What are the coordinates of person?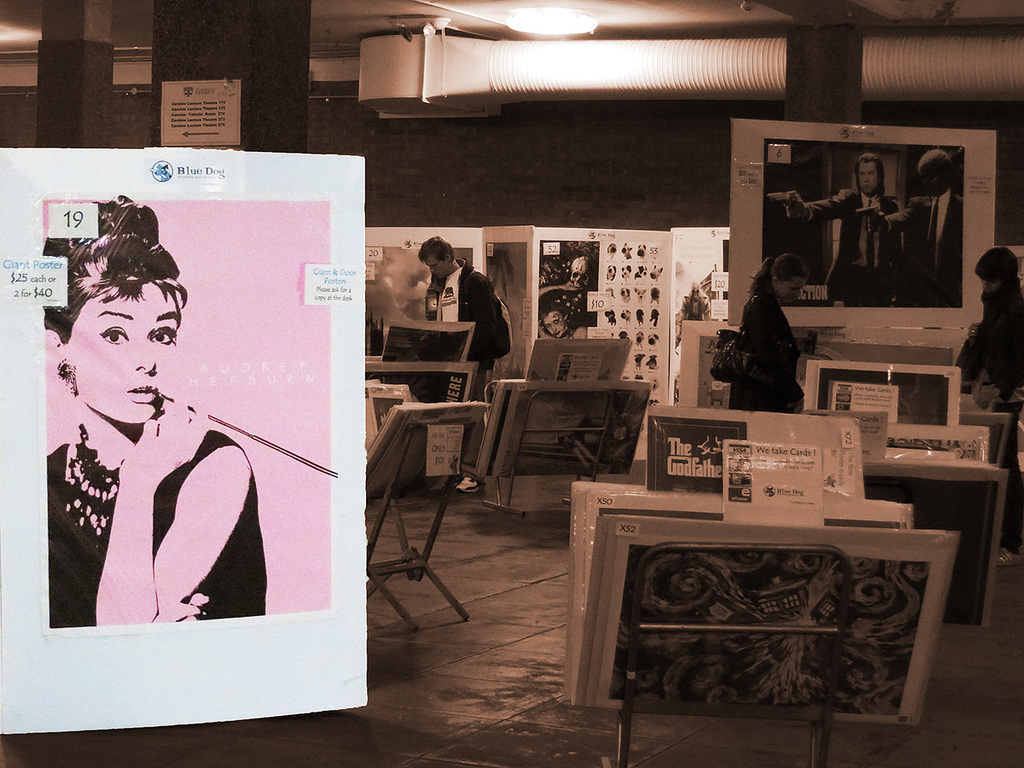
965,245,1023,571.
